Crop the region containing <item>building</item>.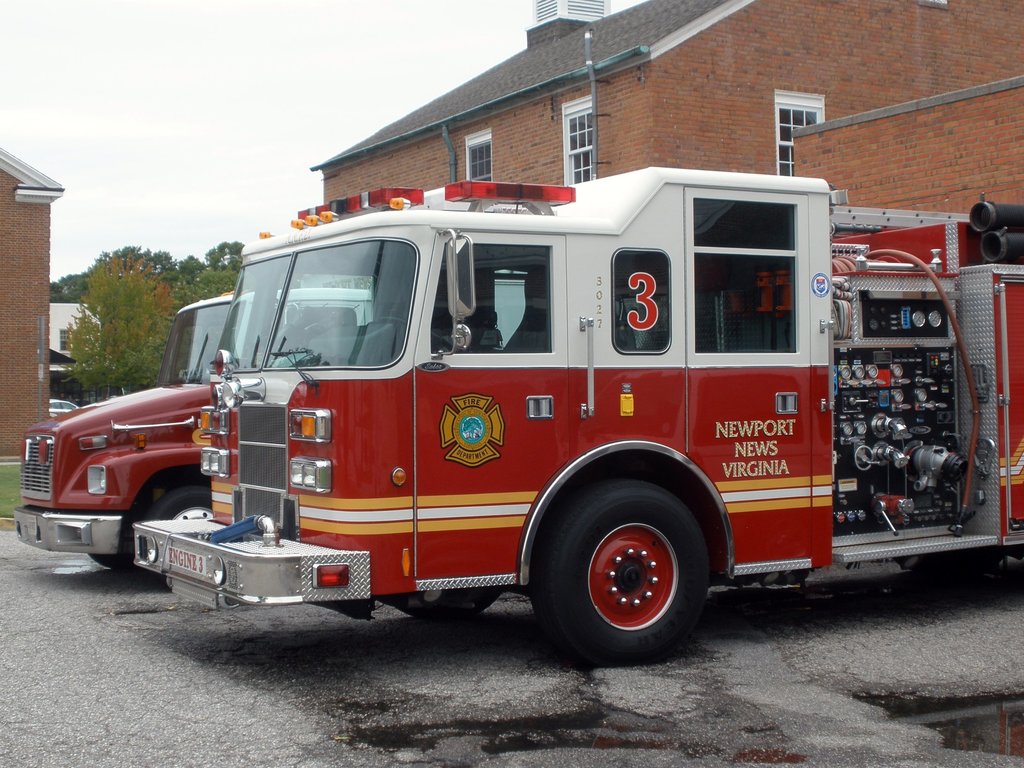
Crop region: crop(311, 0, 1023, 216).
